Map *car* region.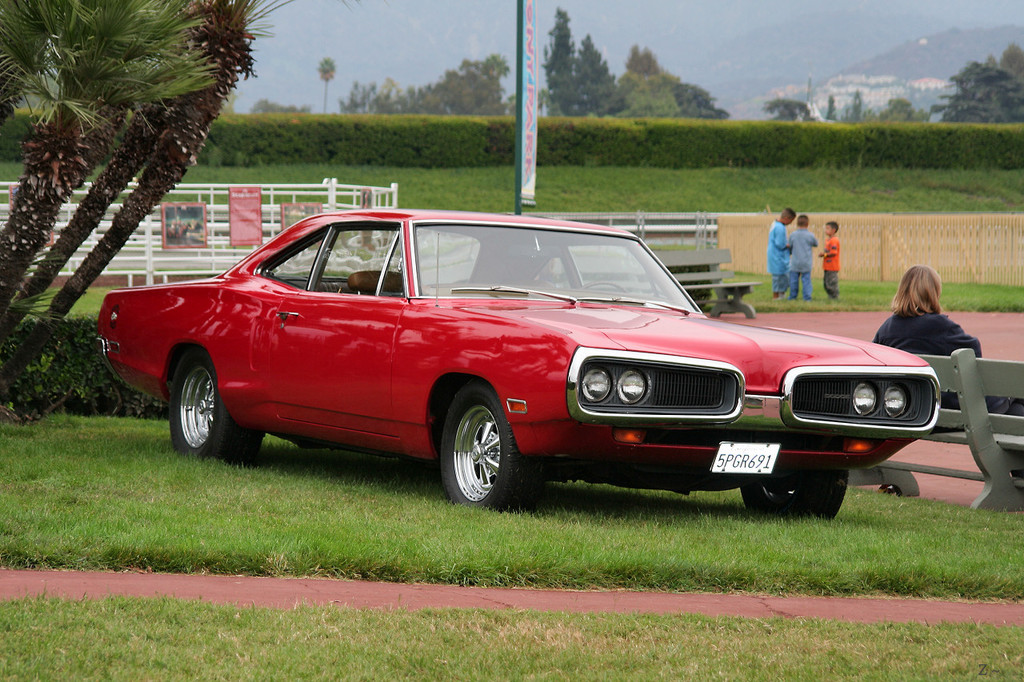
Mapped to 98,207,942,517.
